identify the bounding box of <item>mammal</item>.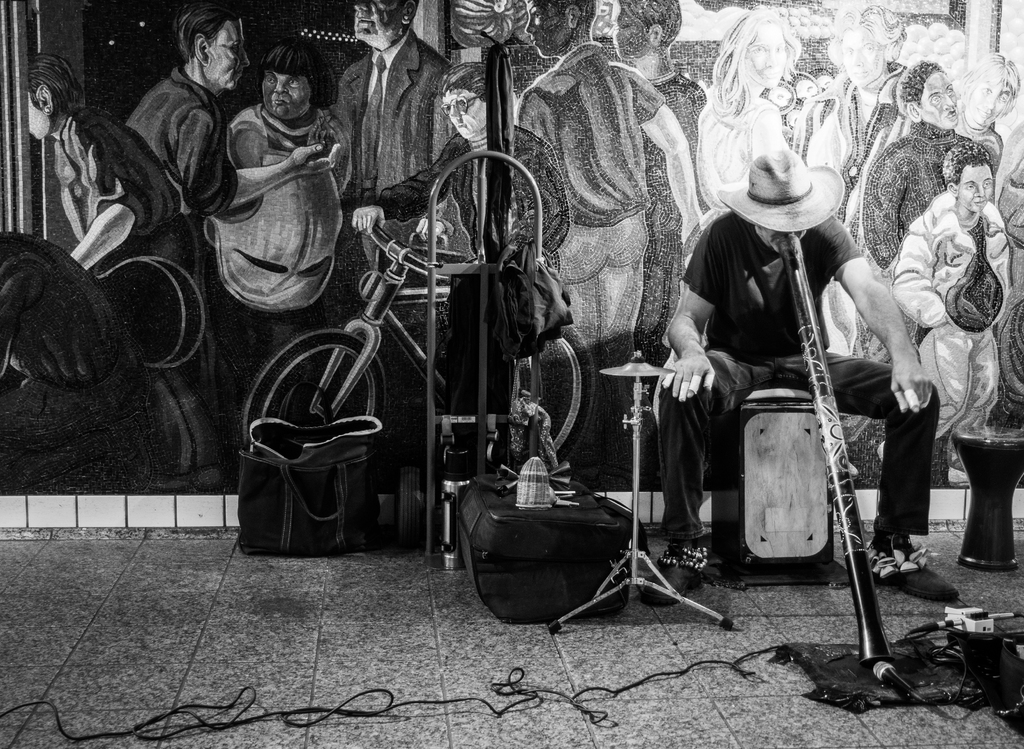
select_region(127, 6, 342, 254).
